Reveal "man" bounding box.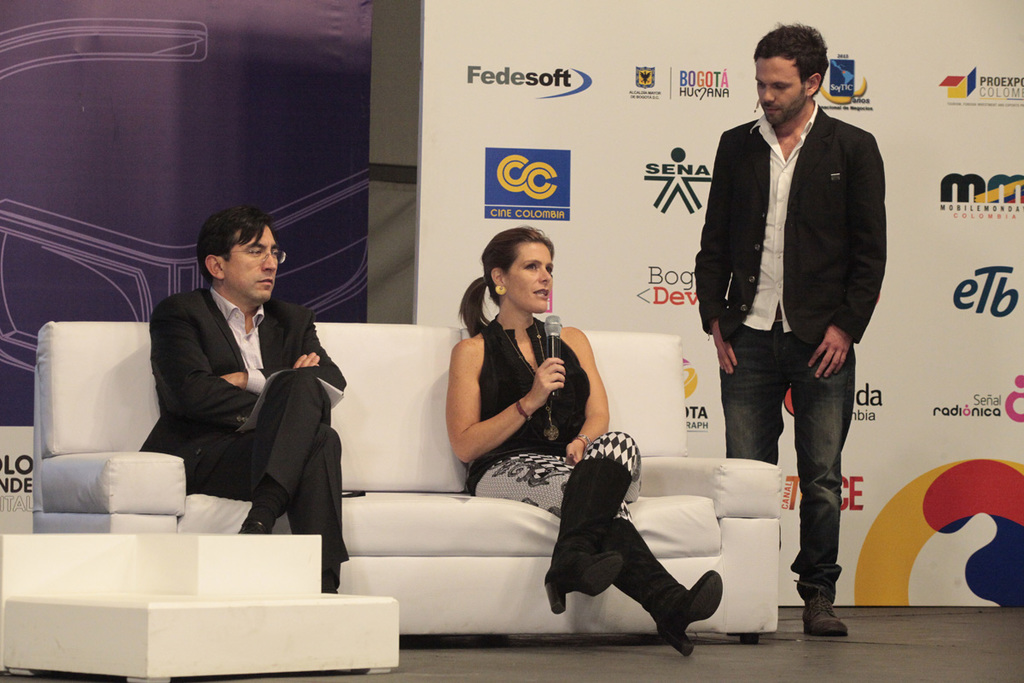
Revealed: select_region(692, 37, 891, 616).
